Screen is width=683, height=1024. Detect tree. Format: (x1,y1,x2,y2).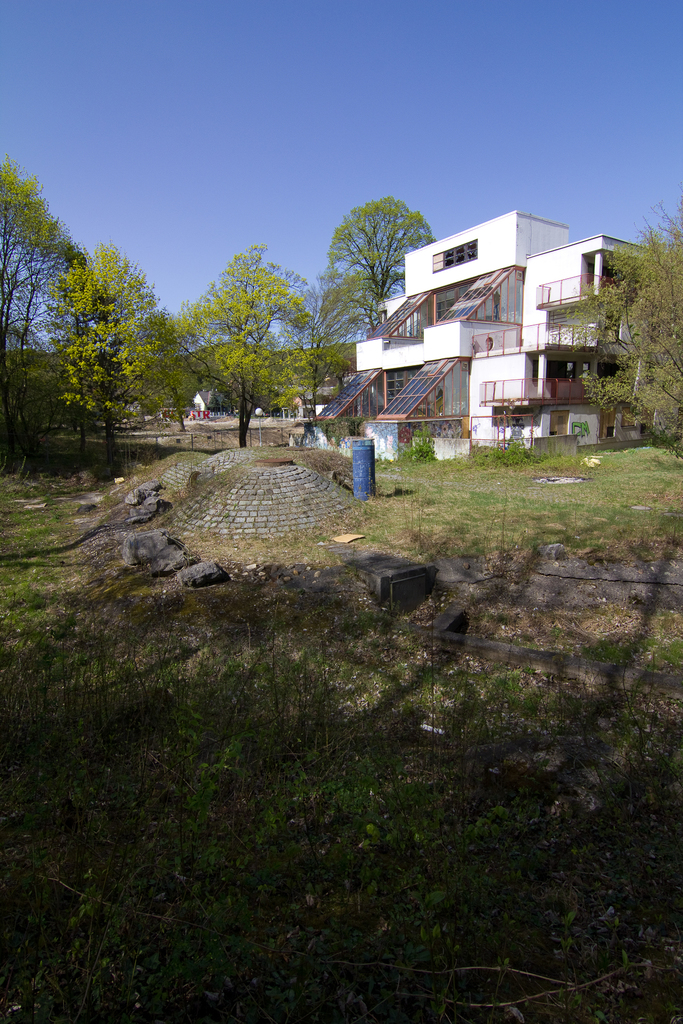
(278,263,381,413).
